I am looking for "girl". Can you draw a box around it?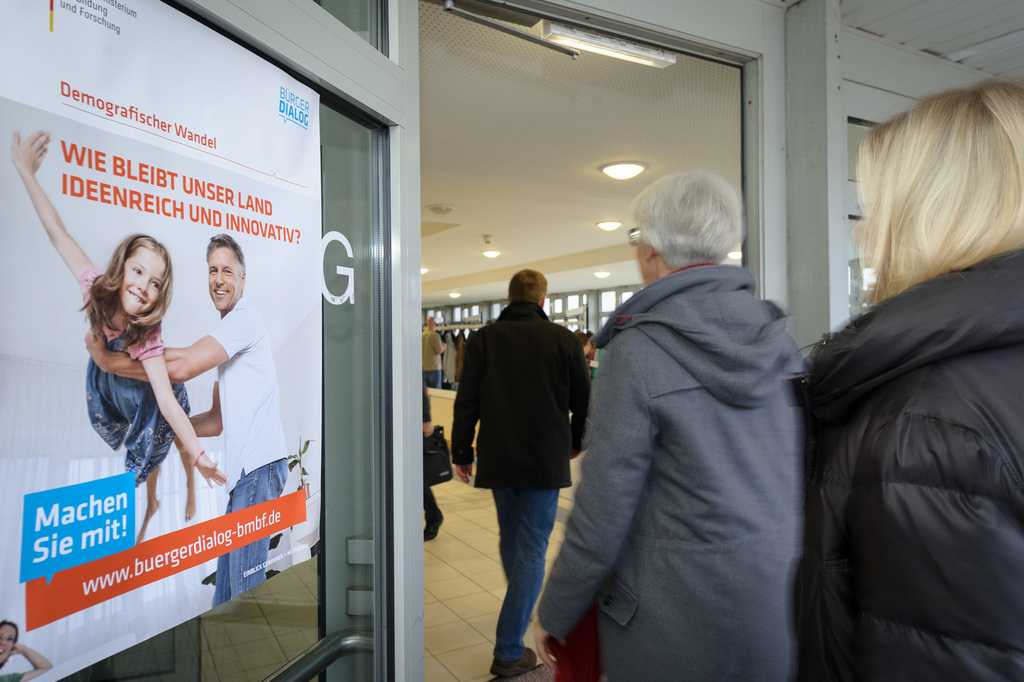
Sure, the bounding box is box(805, 83, 1023, 681).
